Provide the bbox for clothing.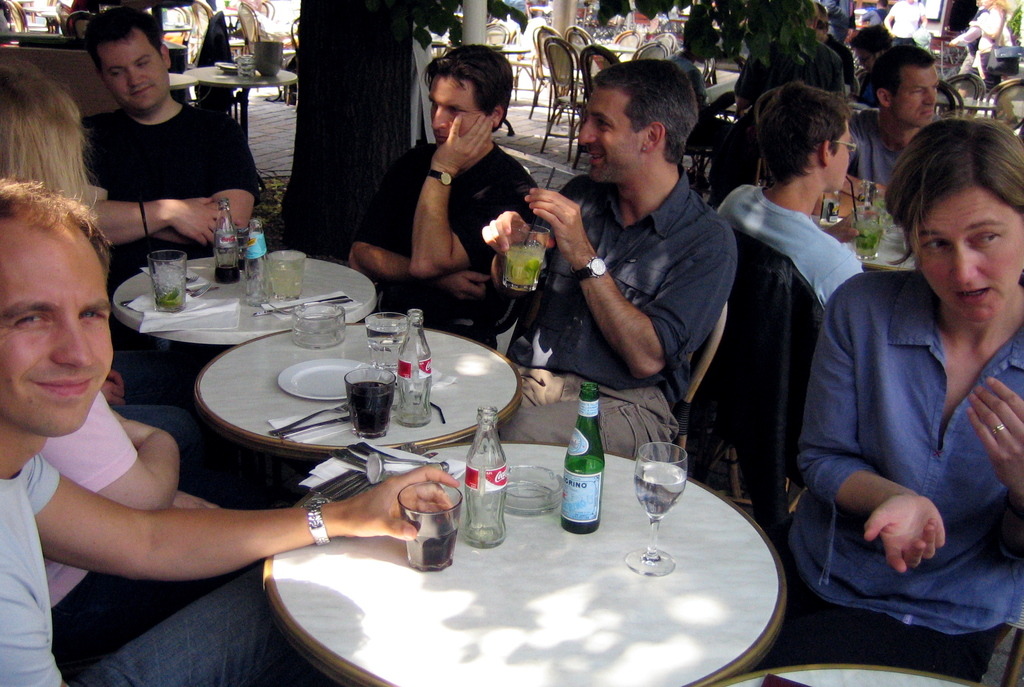
{"x1": 108, "y1": 348, "x2": 227, "y2": 497}.
